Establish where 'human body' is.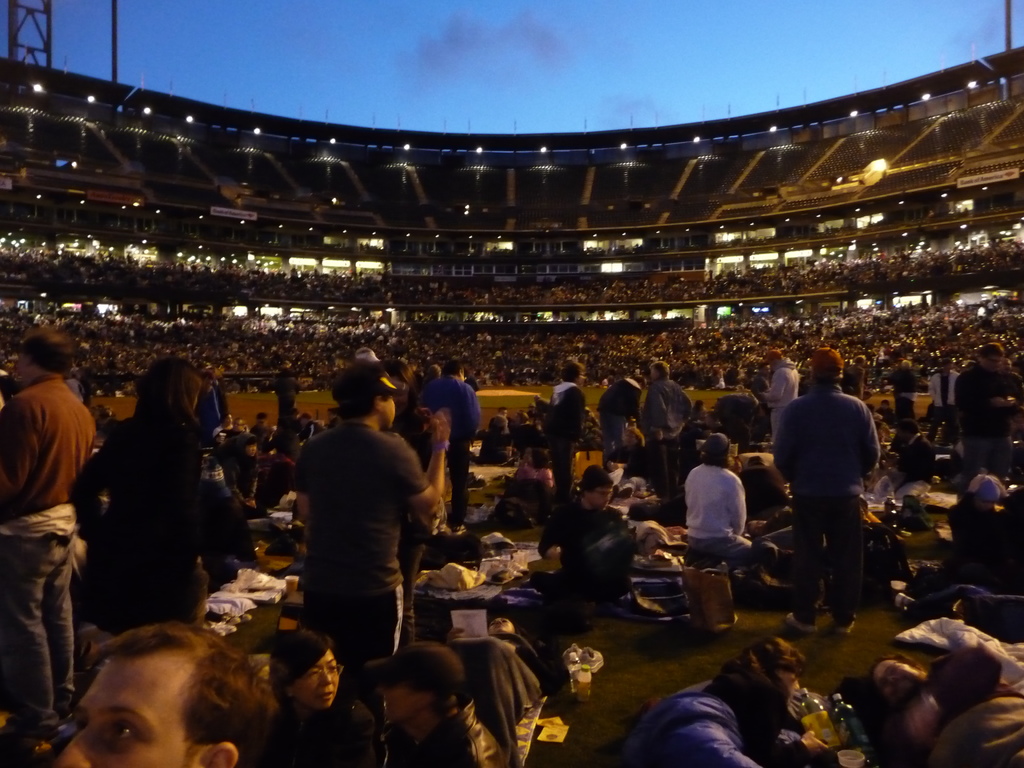
Established at crop(172, 320, 191, 335).
